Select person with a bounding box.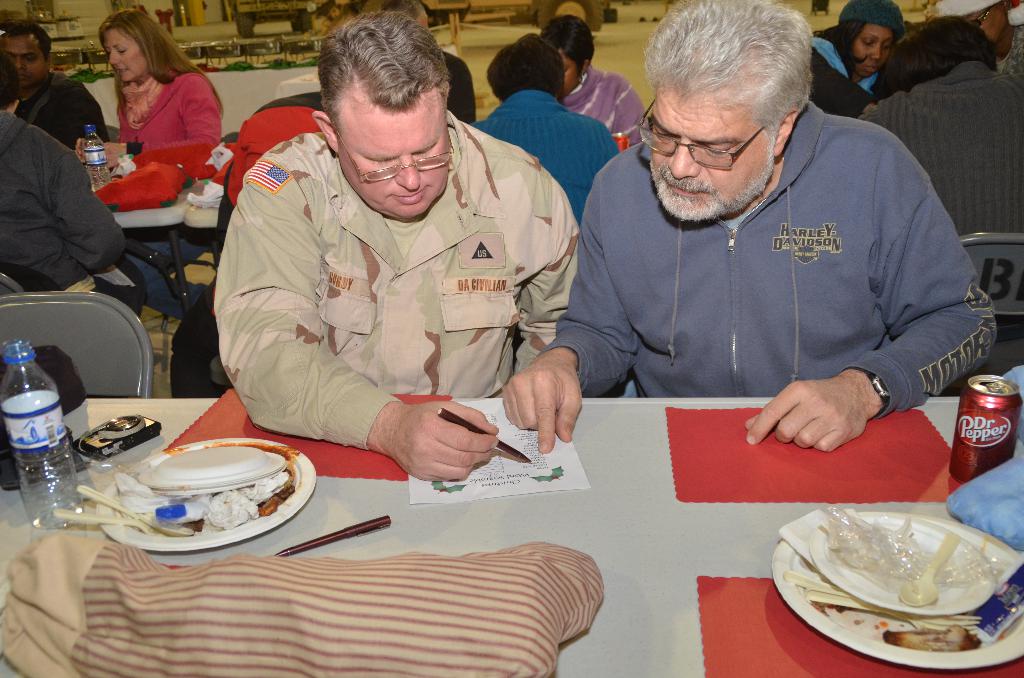
74/6/221/318.
